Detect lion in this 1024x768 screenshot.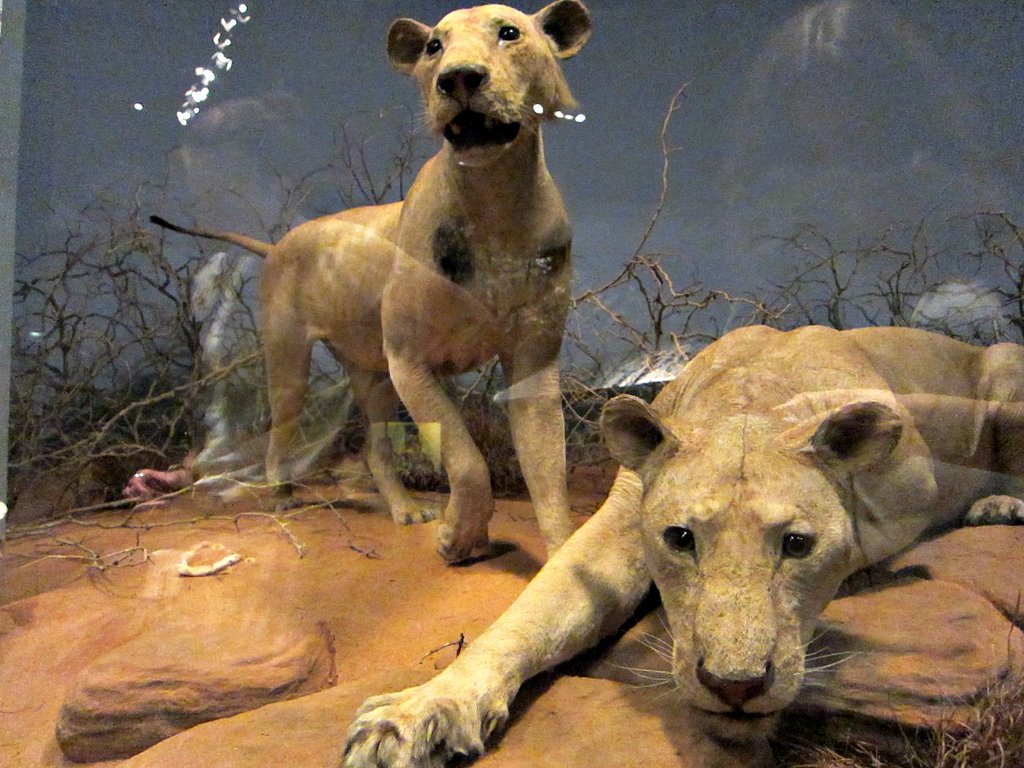
Detection: (152, 0, 593, 561).
